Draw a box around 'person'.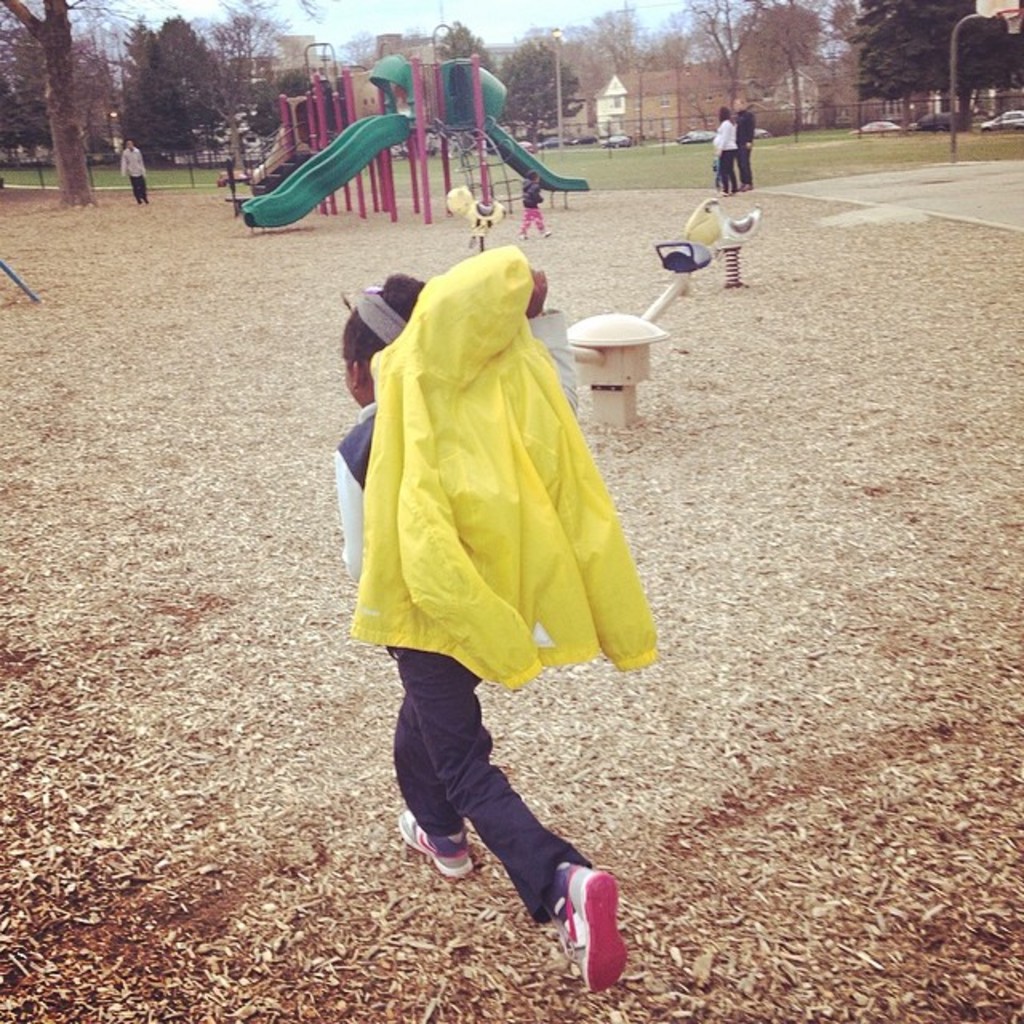
bbox(328, 269, 627, 998).
